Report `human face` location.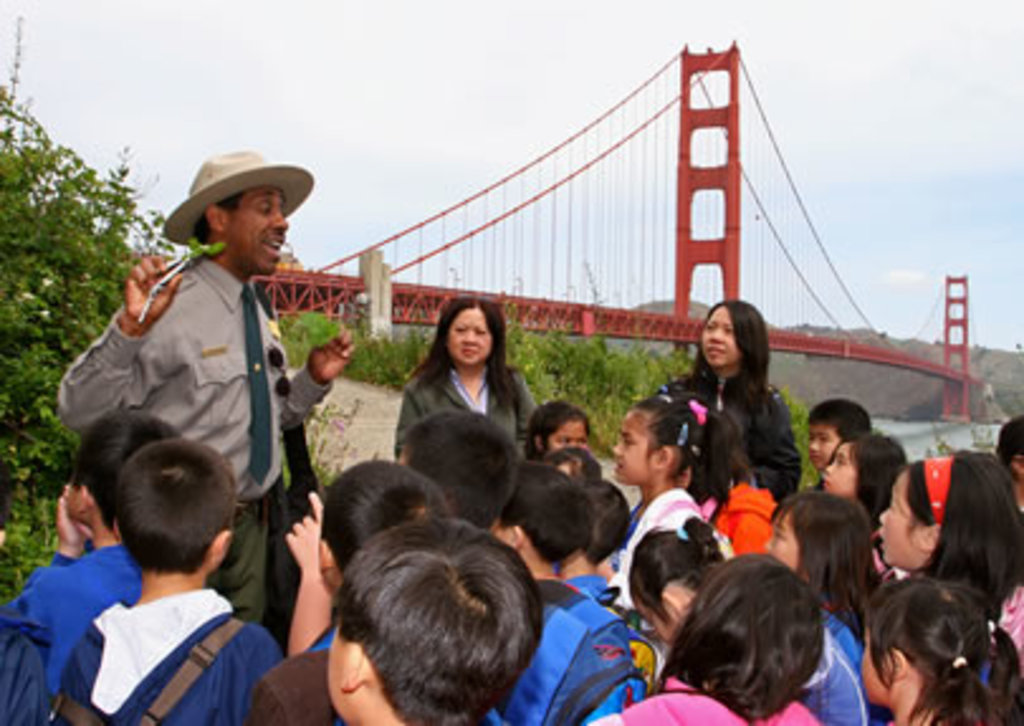
Report: [left=609, top=412, right=655, bottom=483].
